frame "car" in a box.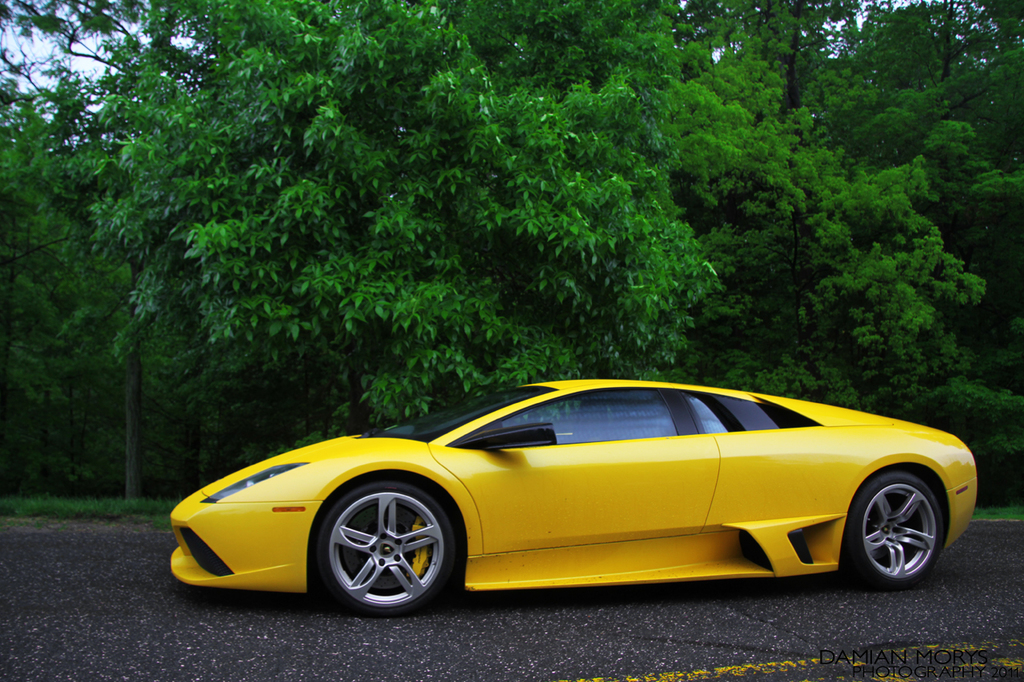
locate(150, 379, 1006, 612).
